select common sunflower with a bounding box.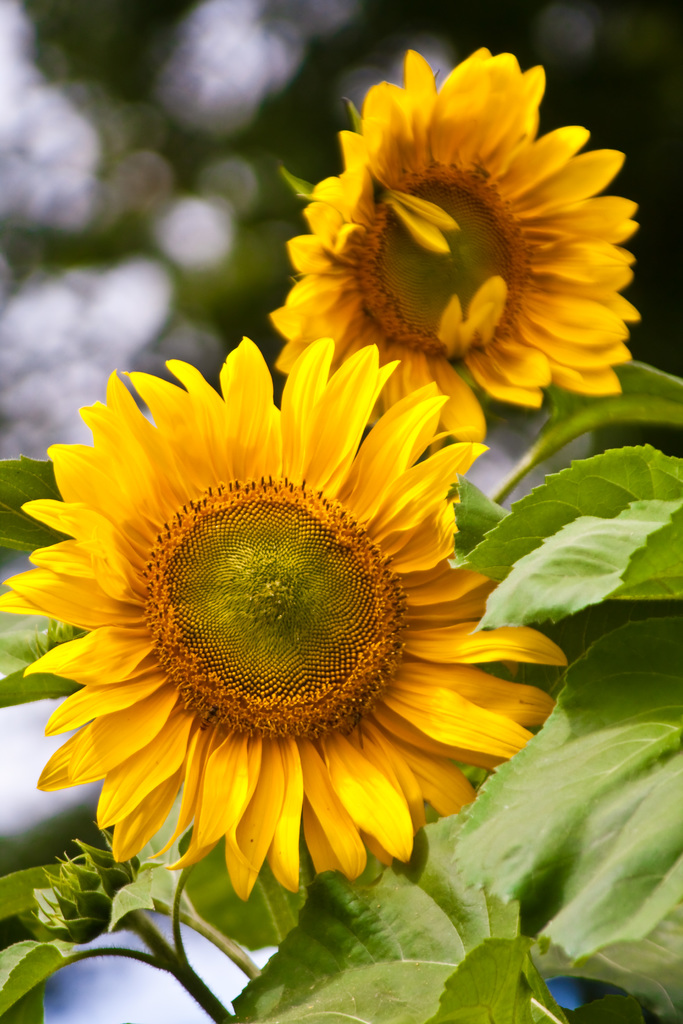
(x1=0, y1=332, x2=569, y2=905).
